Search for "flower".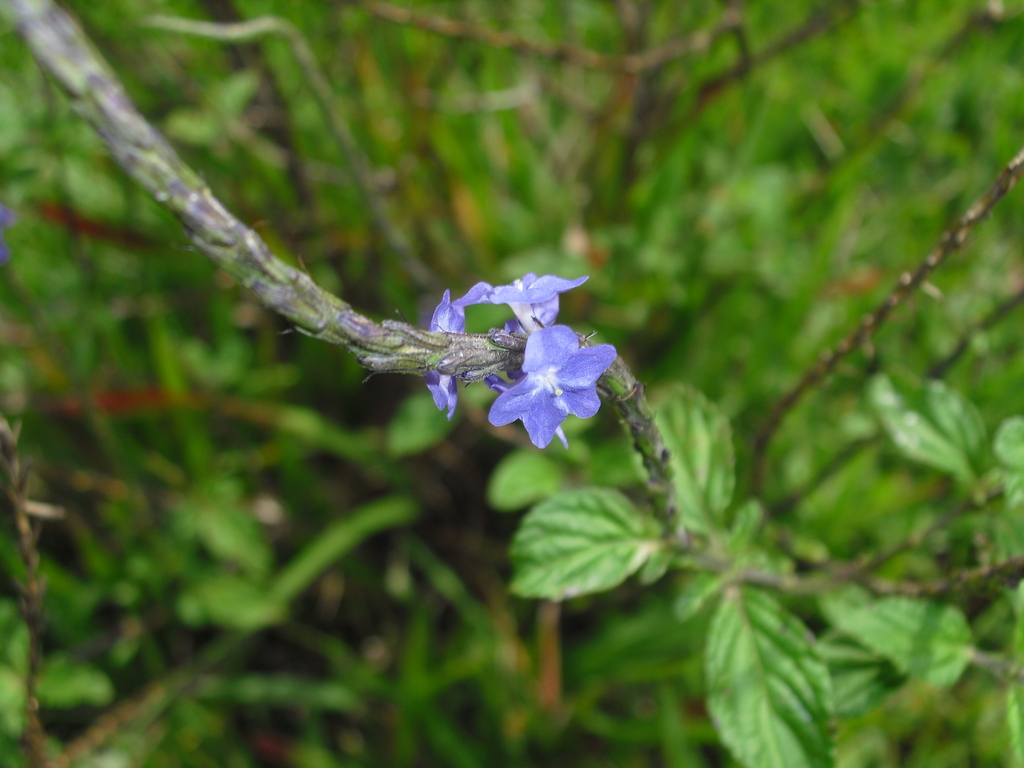
Found at 492, 332, 613, 446.
